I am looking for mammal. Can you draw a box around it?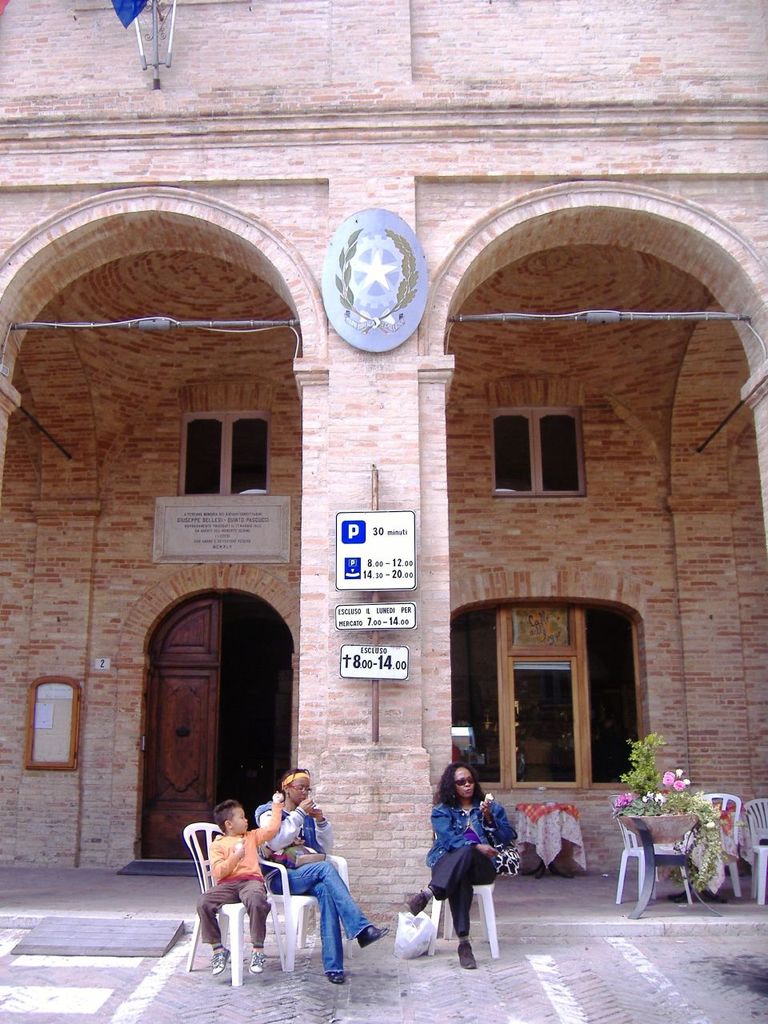
Sure, the bounding box is <box>198,790,284,971</box>.
